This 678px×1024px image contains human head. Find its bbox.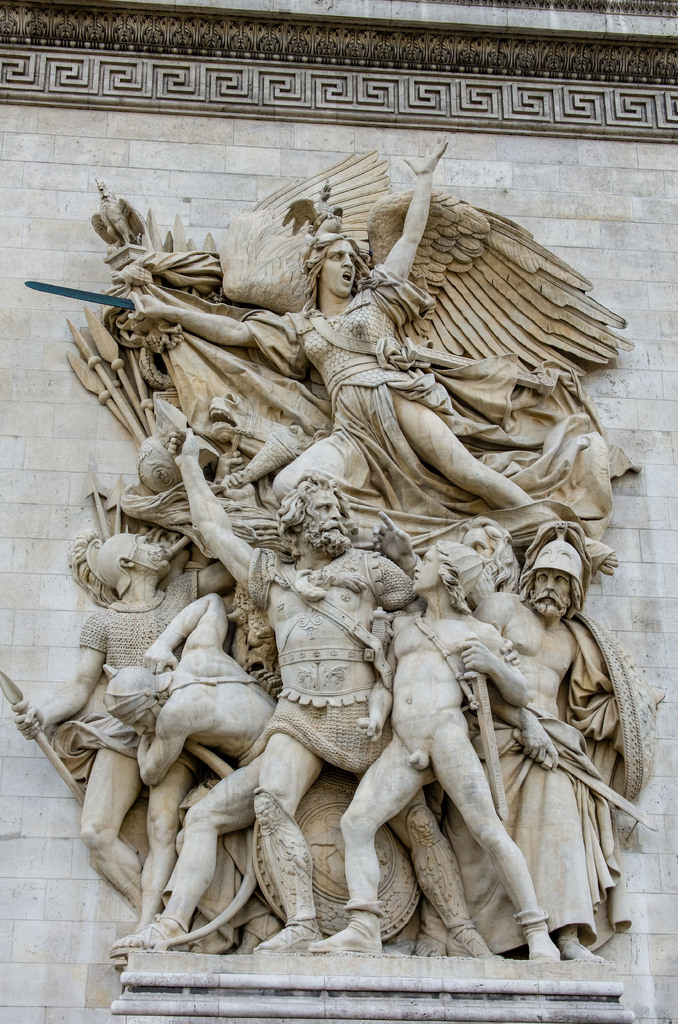
l=309, t=216, r=378, b=292.
